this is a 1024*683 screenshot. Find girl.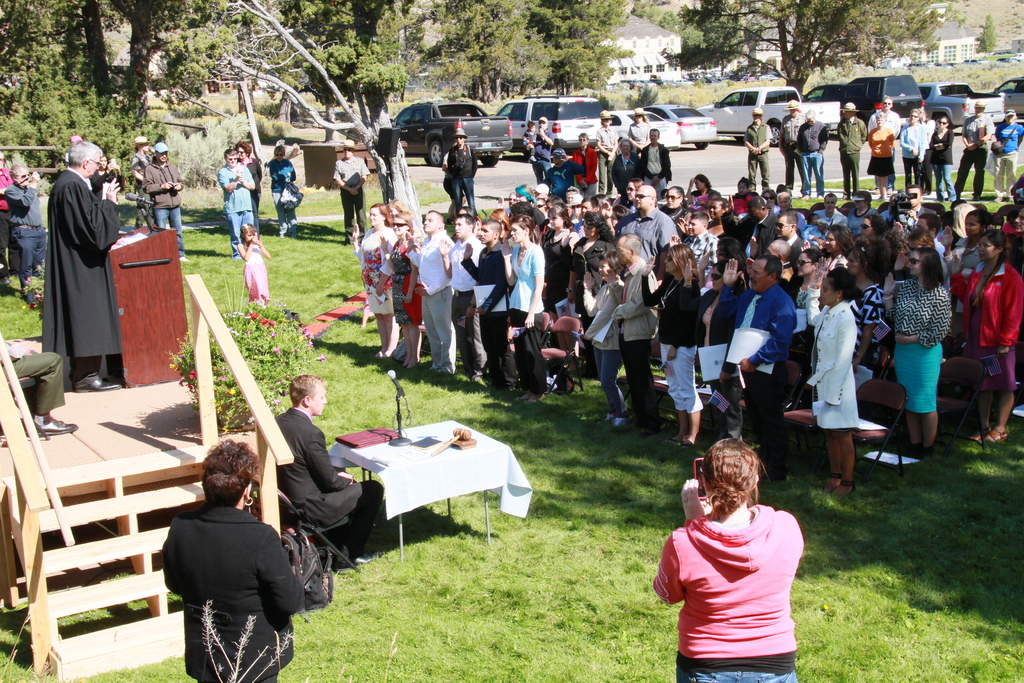
Bounding box: left=239, top=224, right=268, bottom=299.
